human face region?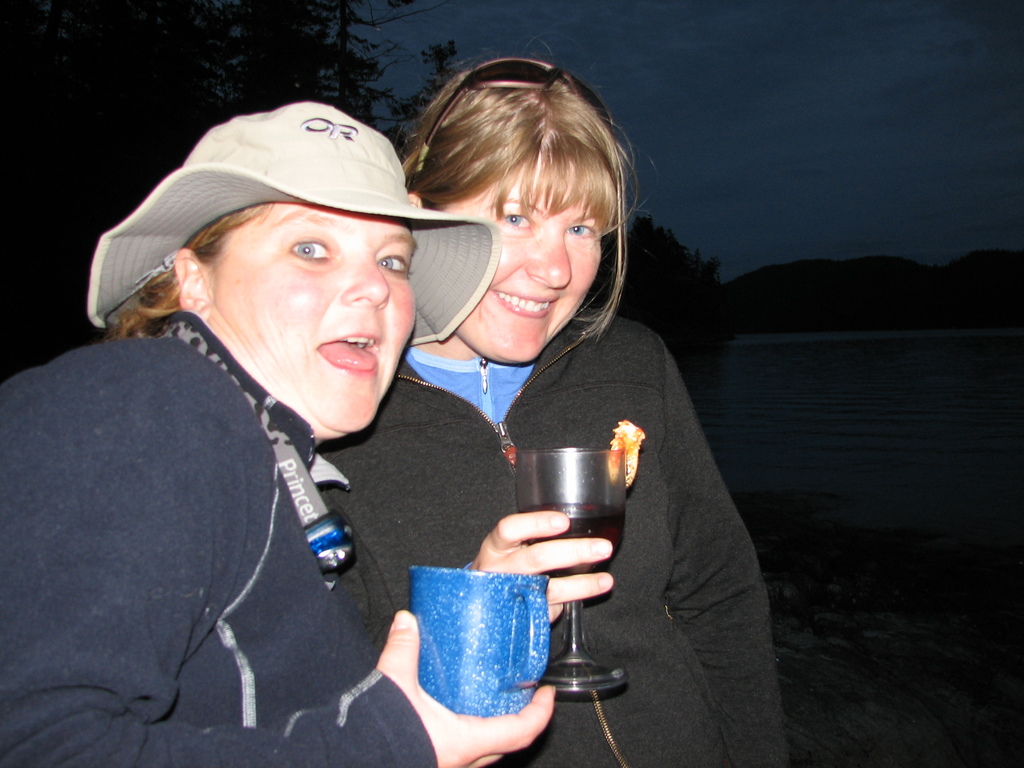
region(442, 156, 605, 365)
